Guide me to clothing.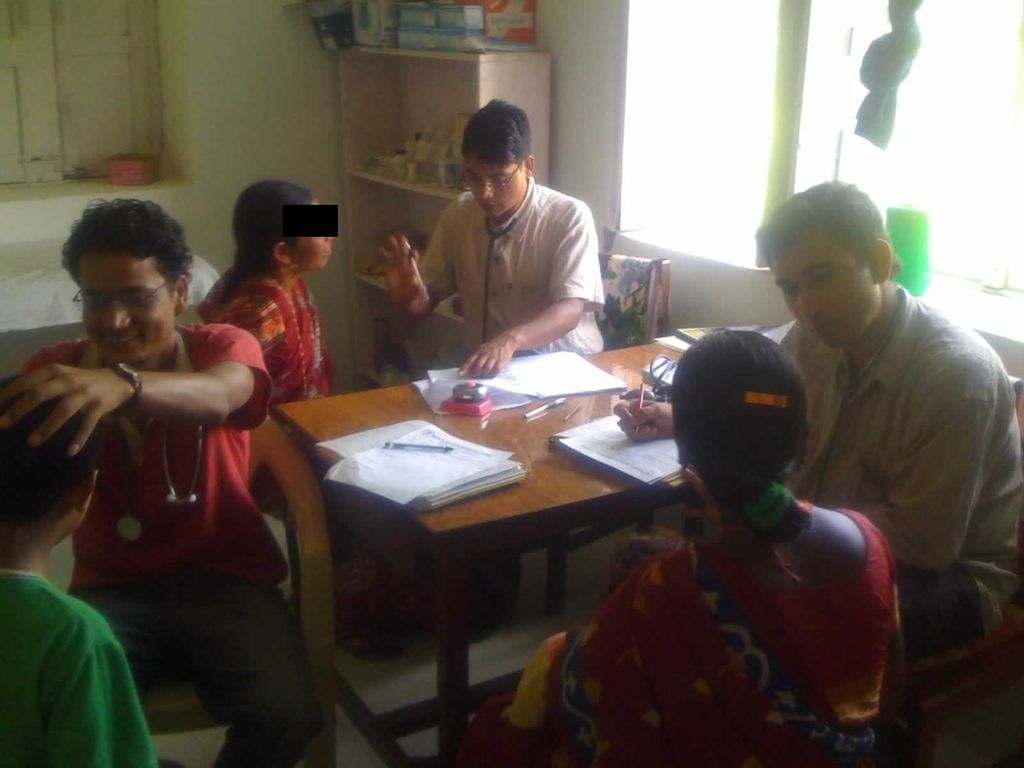
Guidance: (left=10, top=547, right=144, bottom=761).
